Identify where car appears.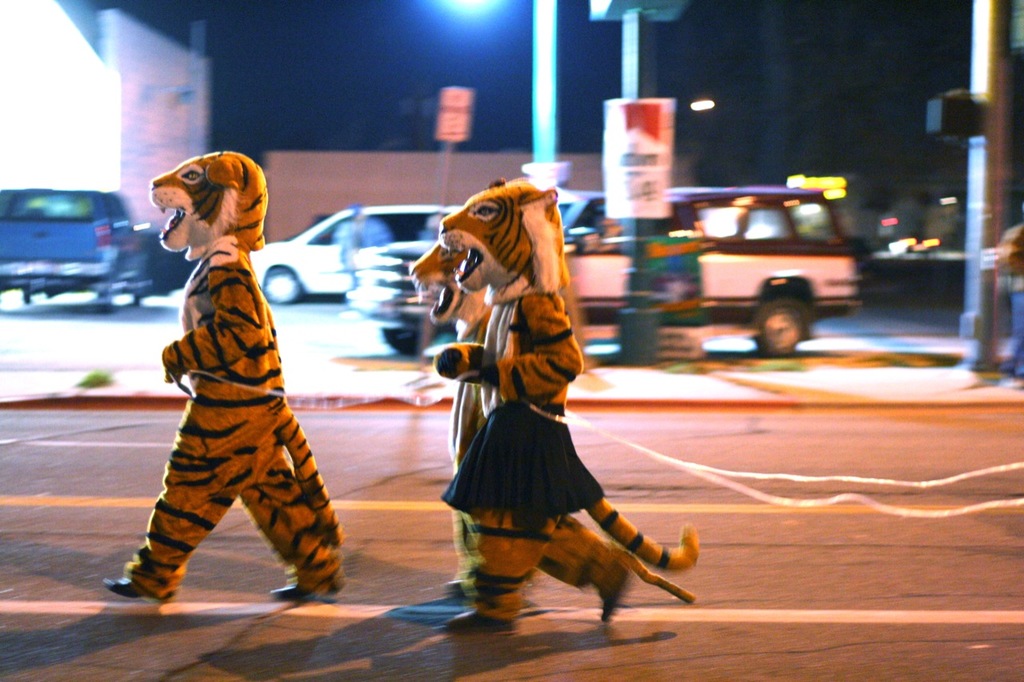
Appears at (0,182,209,309).
